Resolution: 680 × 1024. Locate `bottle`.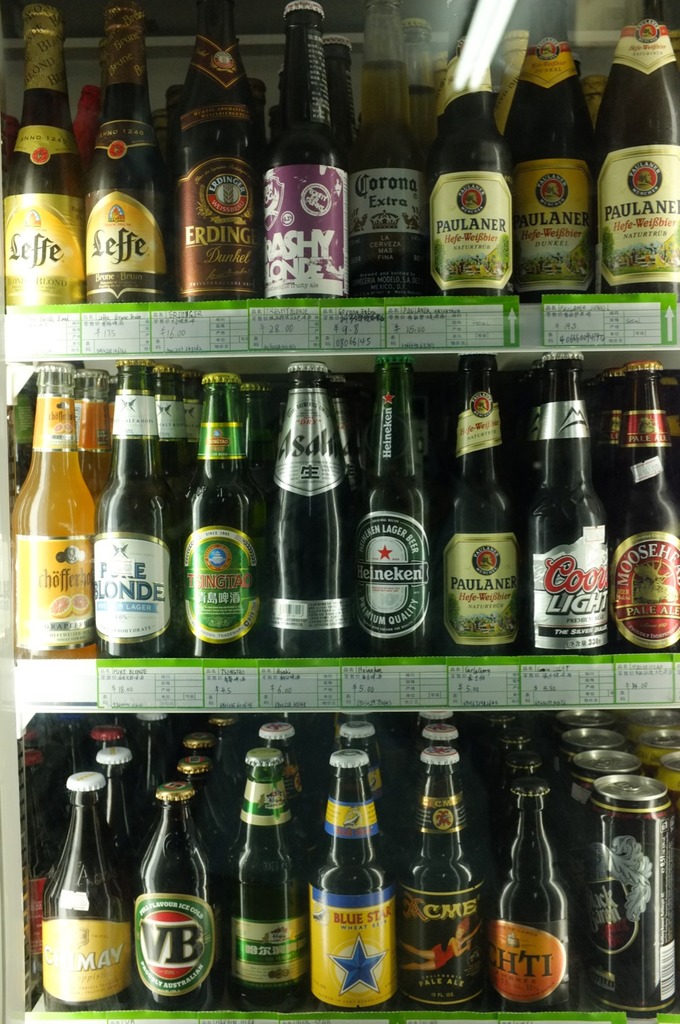
579, 0, 679, 305.
